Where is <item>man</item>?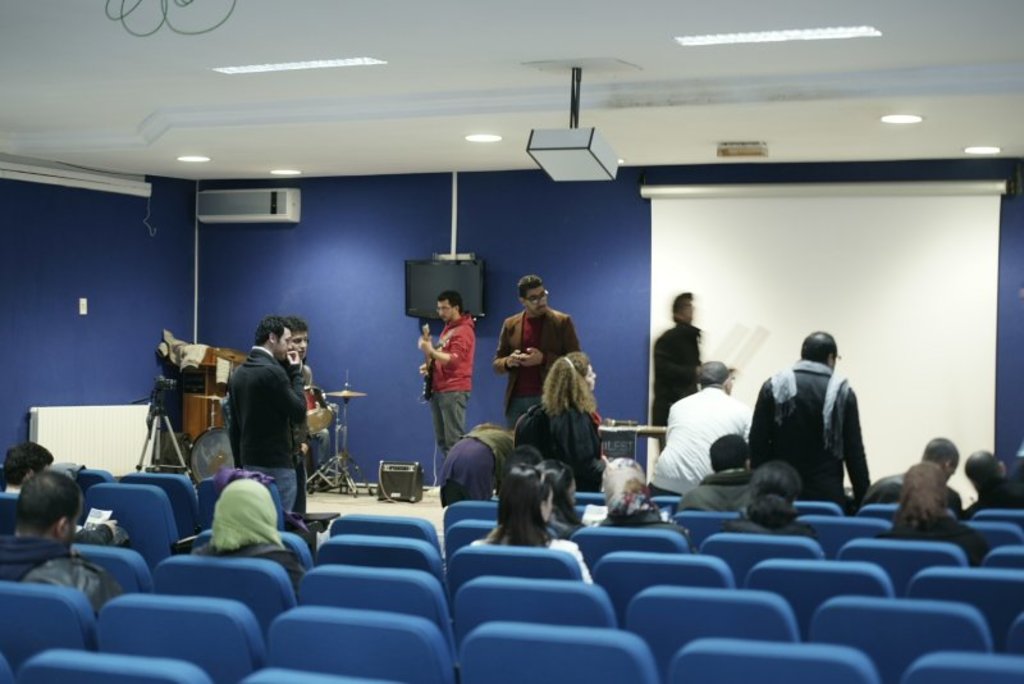
0:469:116:619.
